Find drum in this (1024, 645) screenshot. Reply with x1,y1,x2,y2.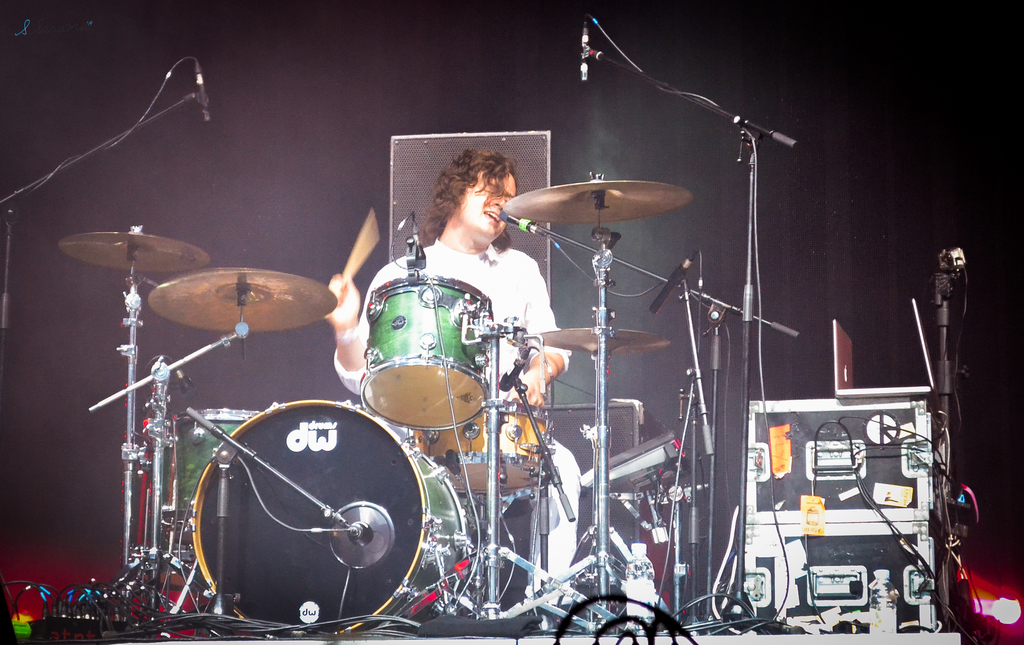
31,101,827,598.
